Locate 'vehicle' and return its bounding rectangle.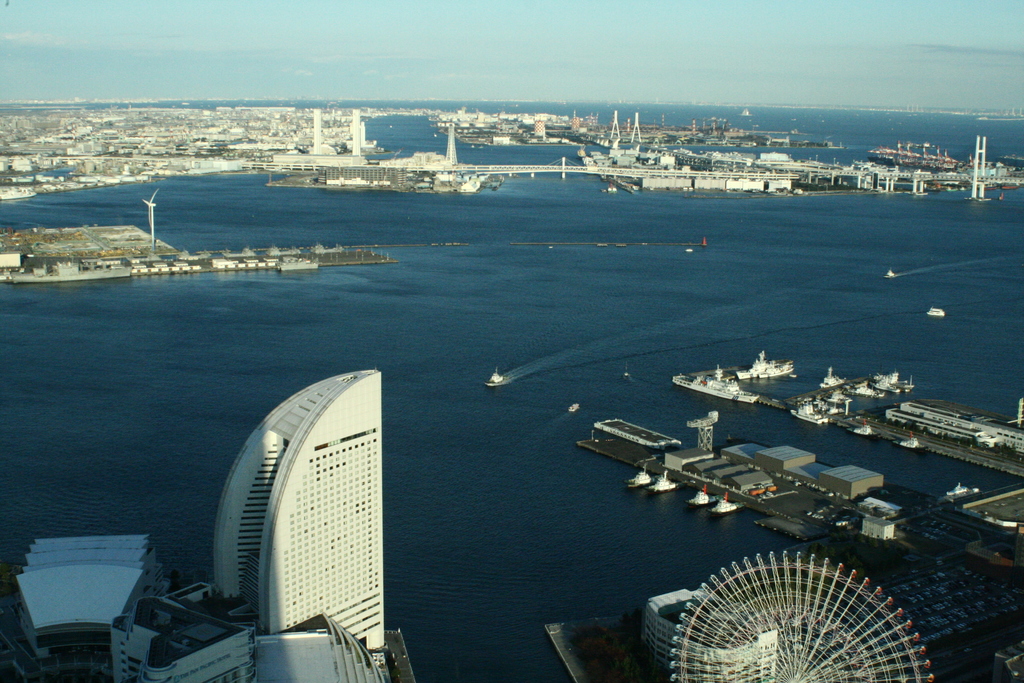
left=847, top=385, right=885, bottom=399.
